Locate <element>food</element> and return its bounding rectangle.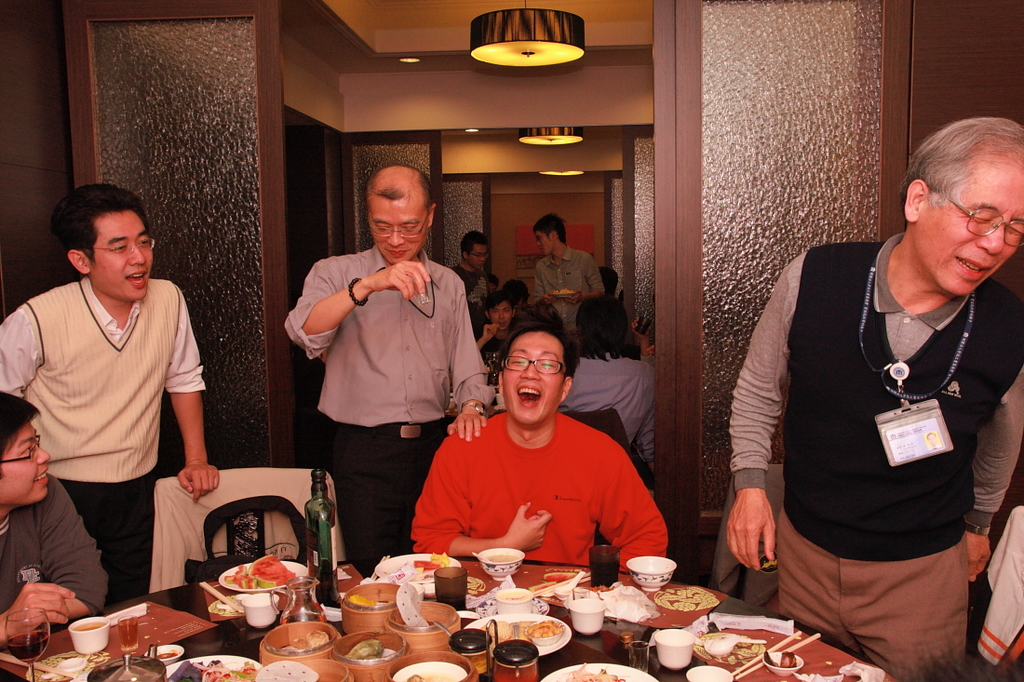
l=761, t=651, r=799, b=667.
